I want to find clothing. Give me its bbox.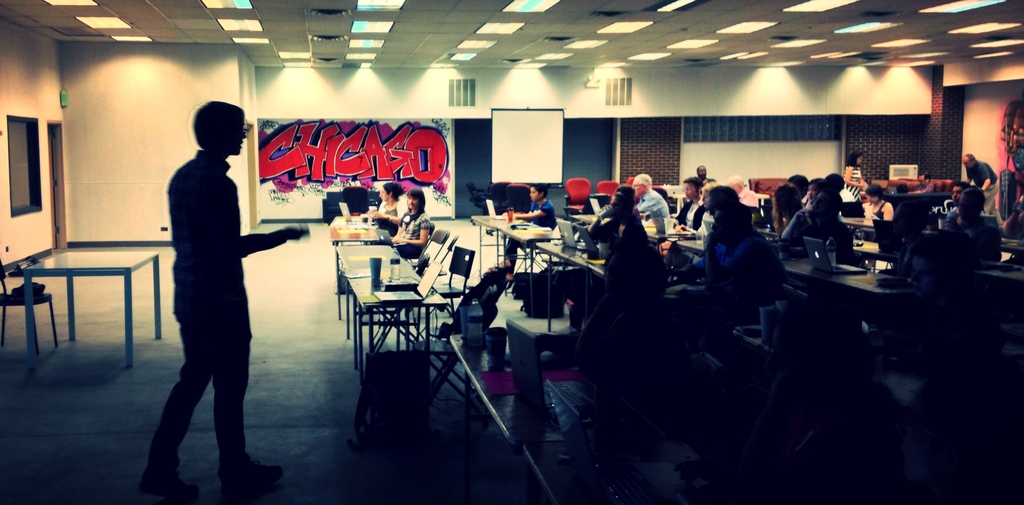
844:161:869:205.
